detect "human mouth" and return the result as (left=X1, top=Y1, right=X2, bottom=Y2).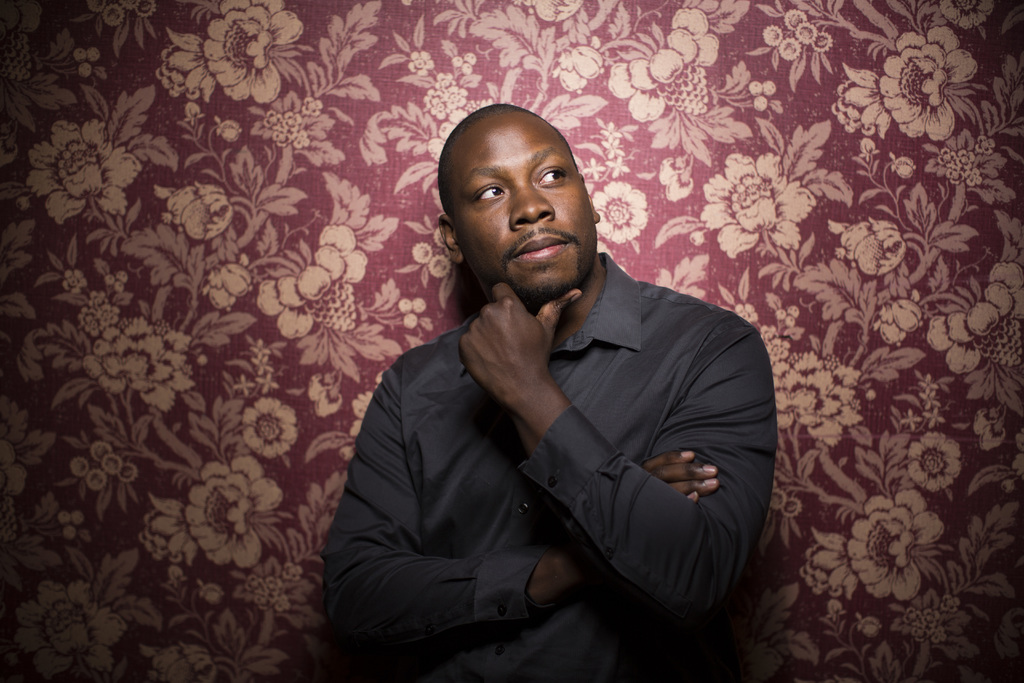
(left=507, top=224, right=573, bottom=273).
